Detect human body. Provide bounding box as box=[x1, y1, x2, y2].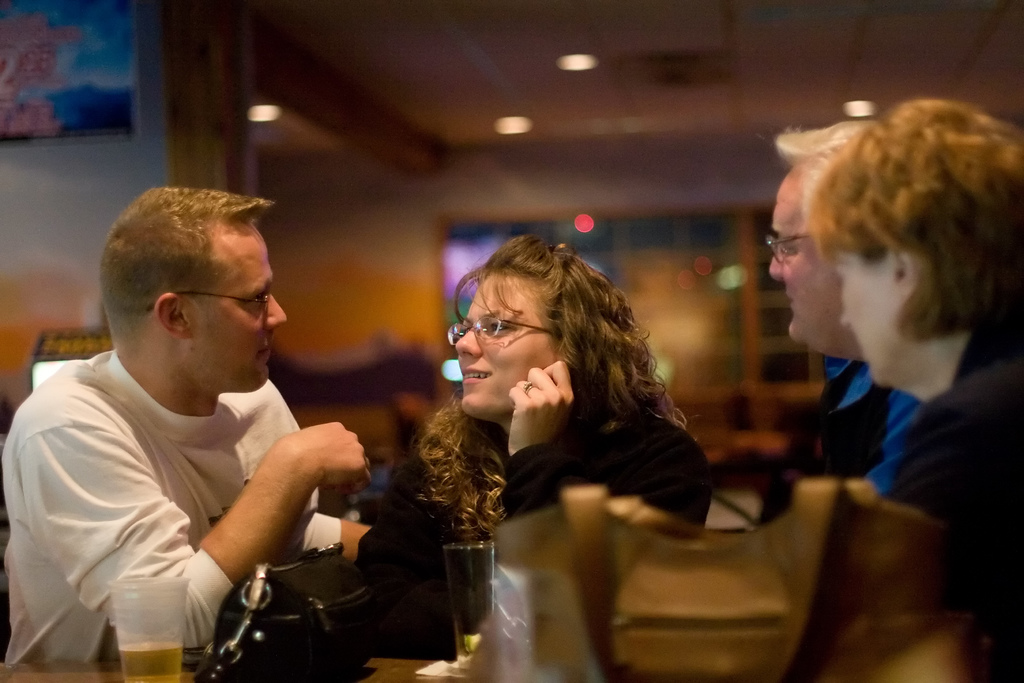
box=[757, 104, 880, 494].
